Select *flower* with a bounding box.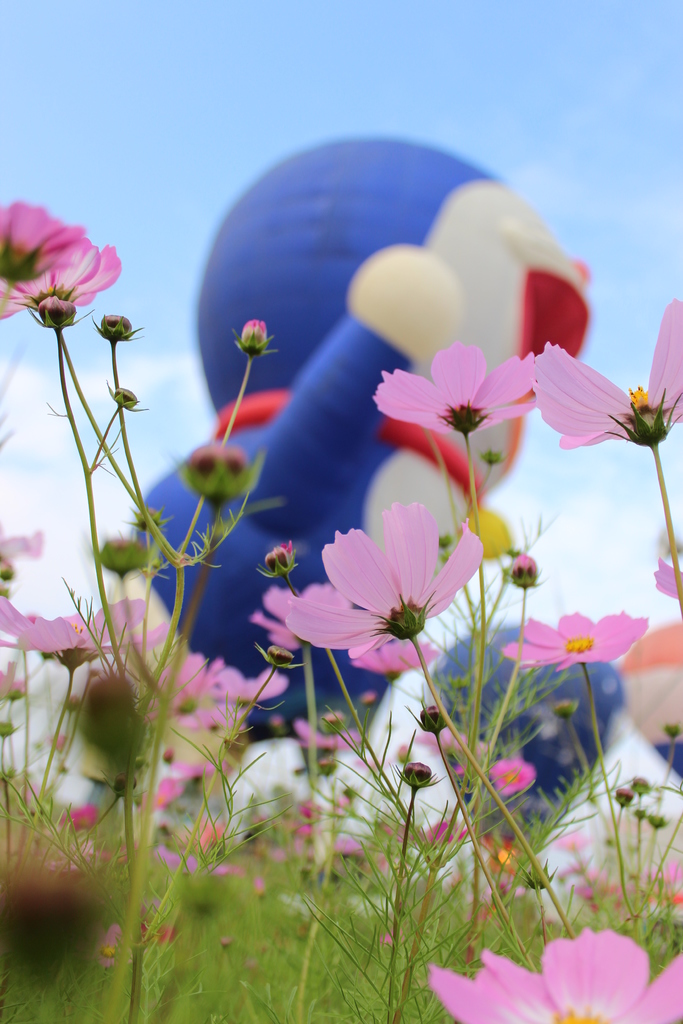
region(176, 707, 238, 735).
